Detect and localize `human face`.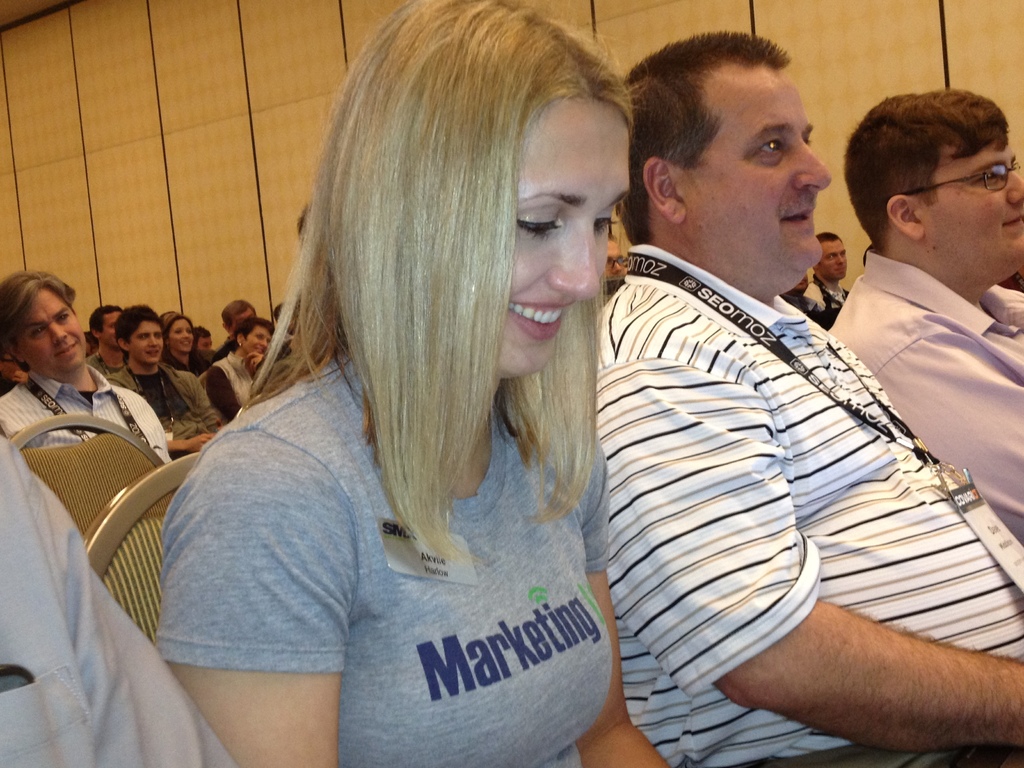
Localized at 673/66/834/295.
